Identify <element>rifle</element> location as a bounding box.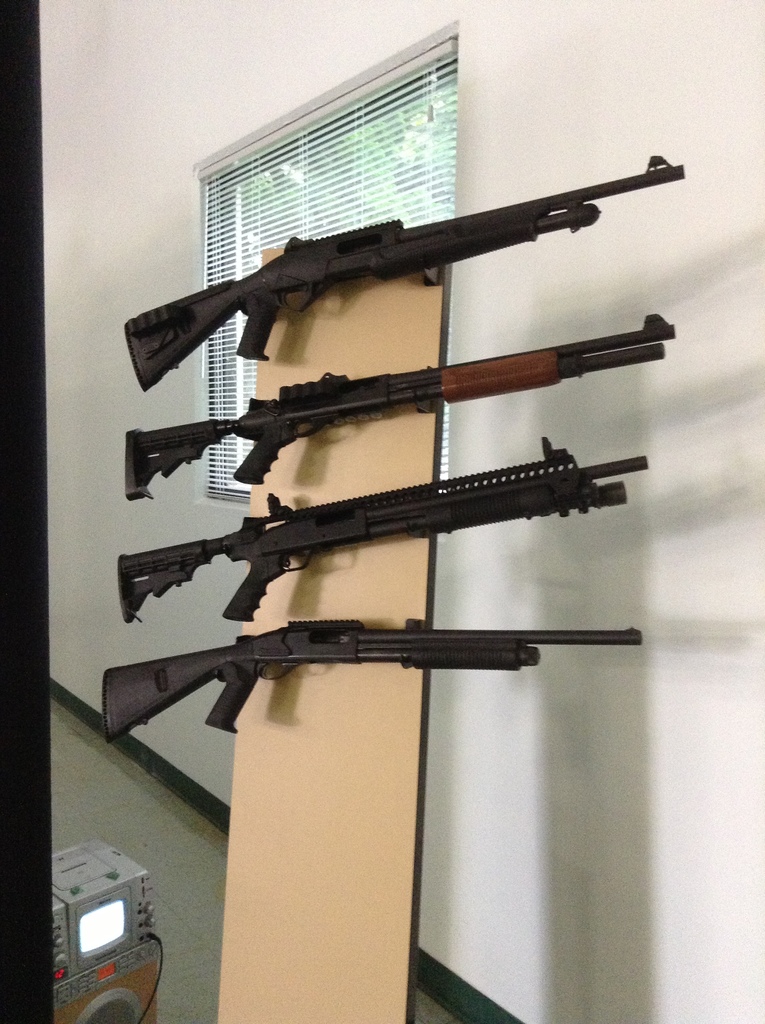
116/426/653/627.
